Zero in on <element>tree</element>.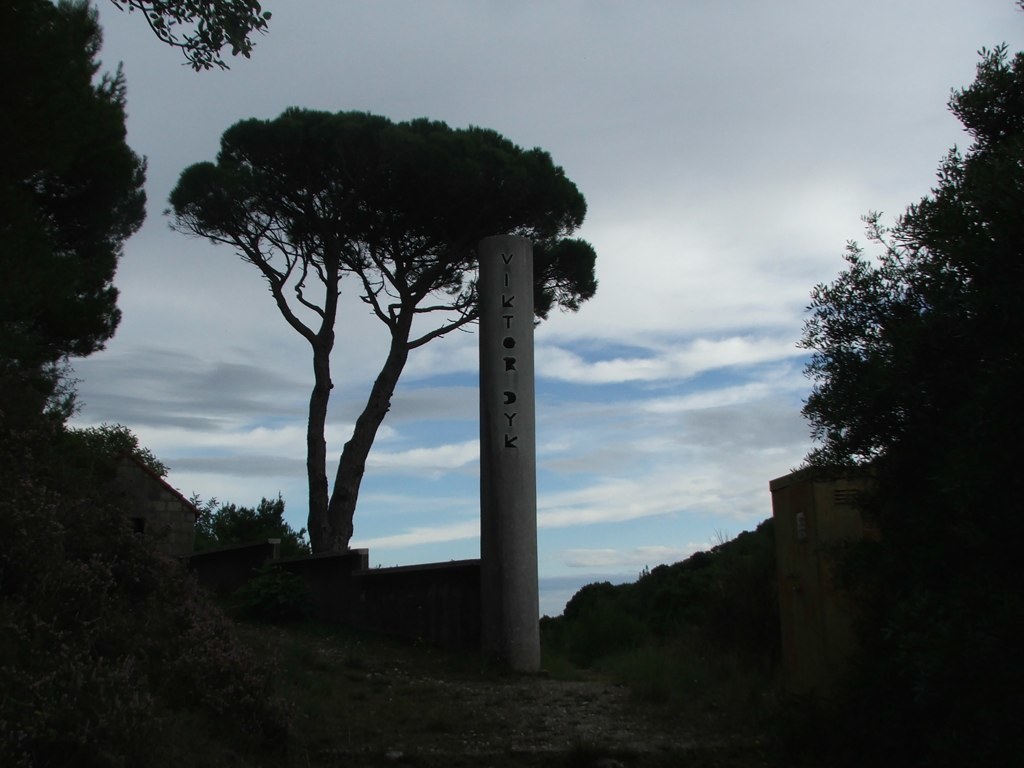
Zeroed in: locate(72, 419, 173, 492).
